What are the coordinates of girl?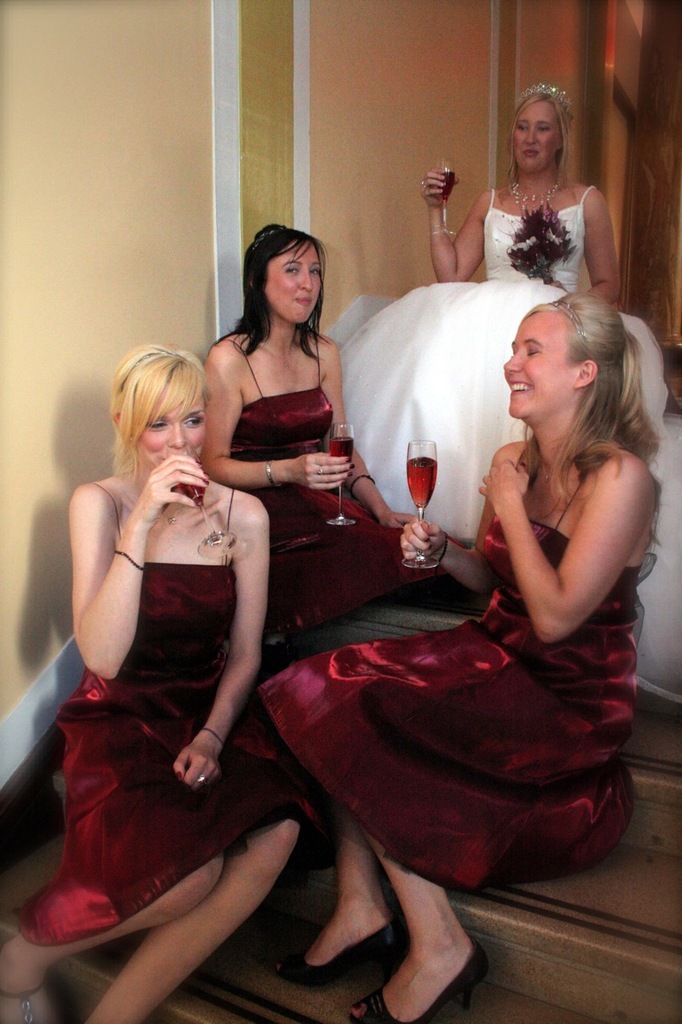
253/293/661/1021.
